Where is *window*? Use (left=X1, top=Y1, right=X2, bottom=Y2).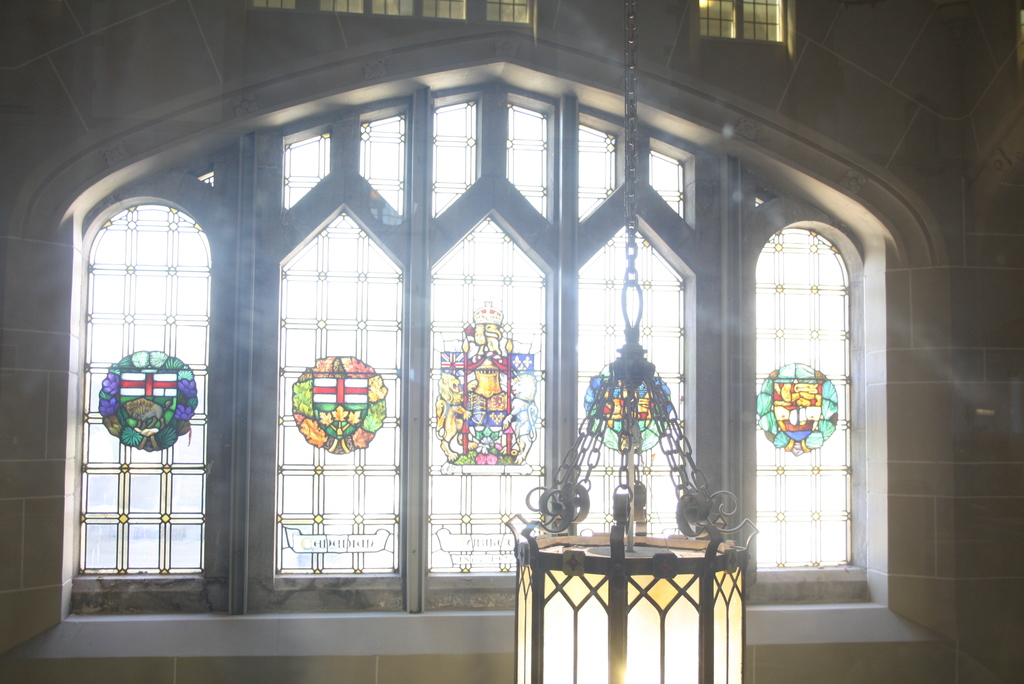
(left=253, top=0, right=540, bottom=48).
